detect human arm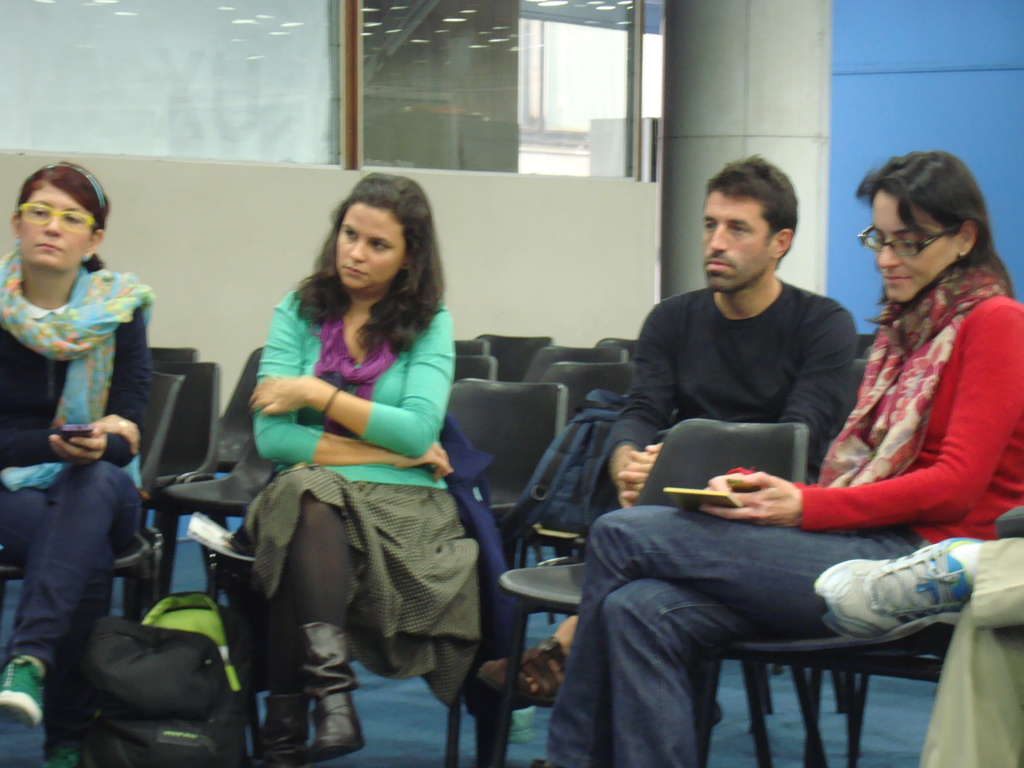
(613,299,856,501)
